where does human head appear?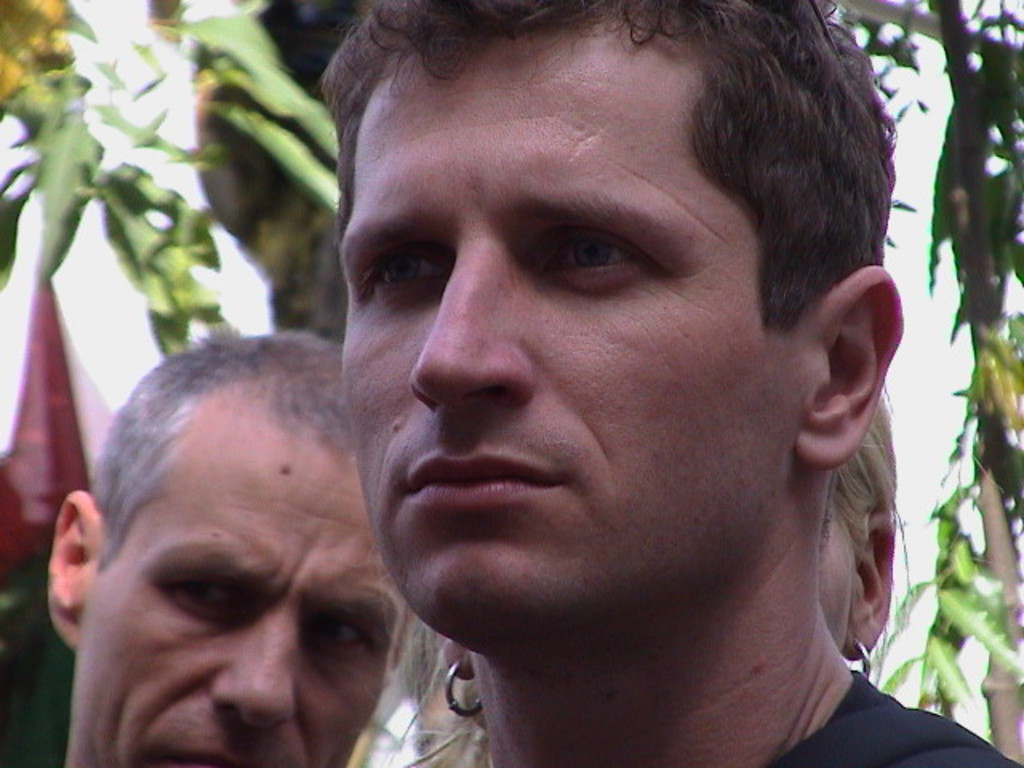
Appears at x1=438 y1=389 x2=894 y2=760.
